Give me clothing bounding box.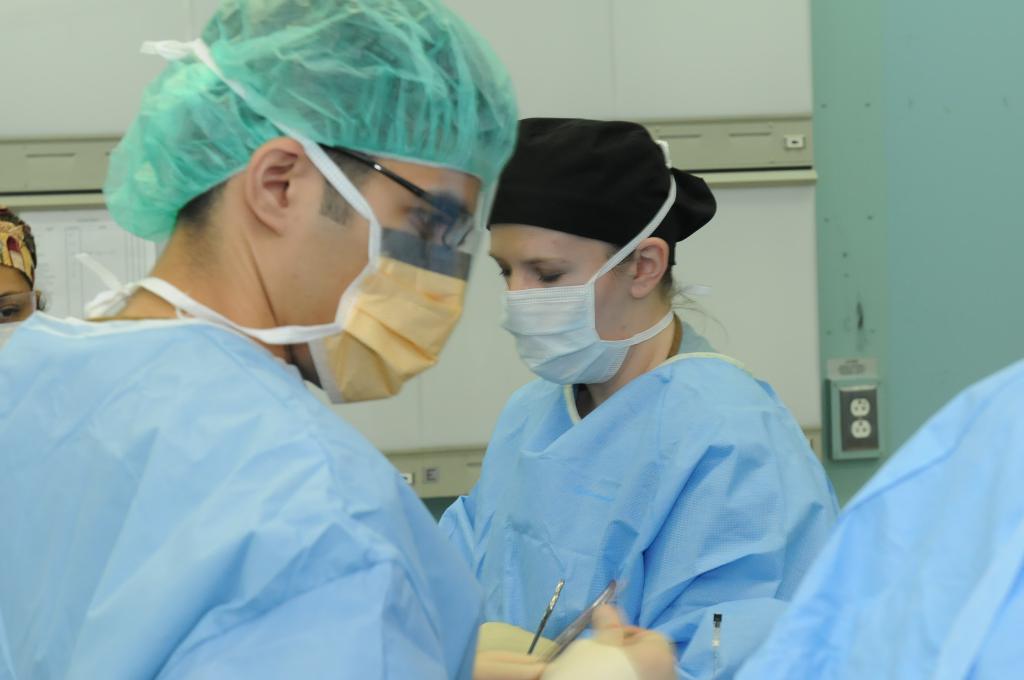
bbox=(409, 275, 855, 679).
